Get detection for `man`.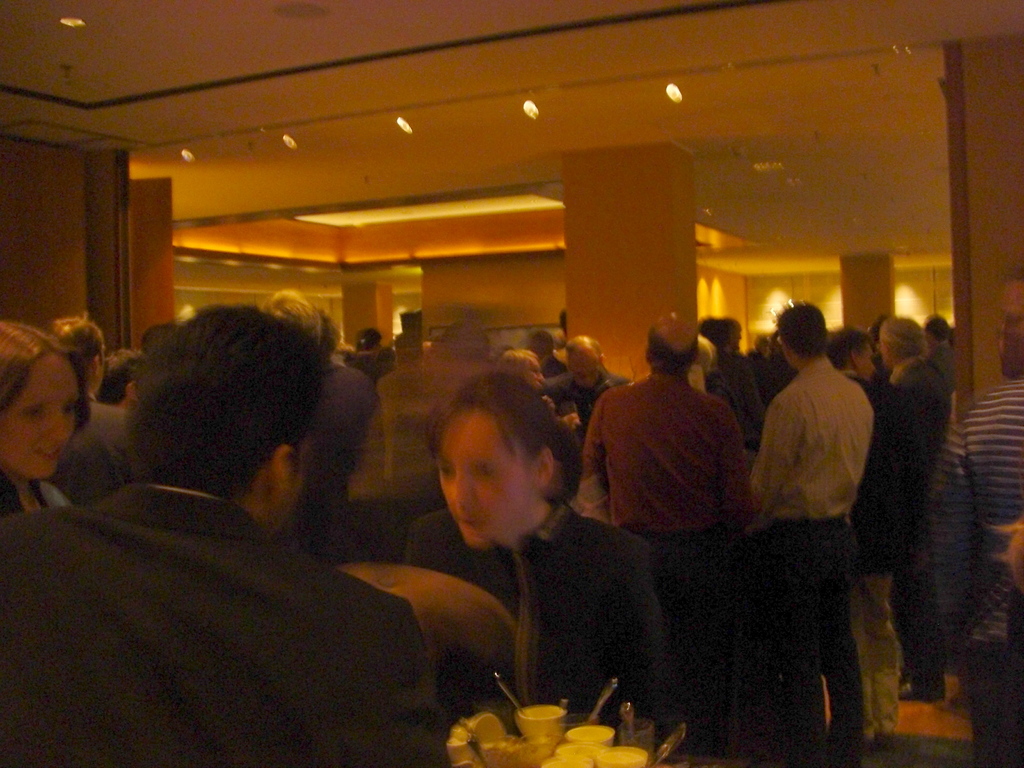
Detection: box(746, 299, 877, 767).
